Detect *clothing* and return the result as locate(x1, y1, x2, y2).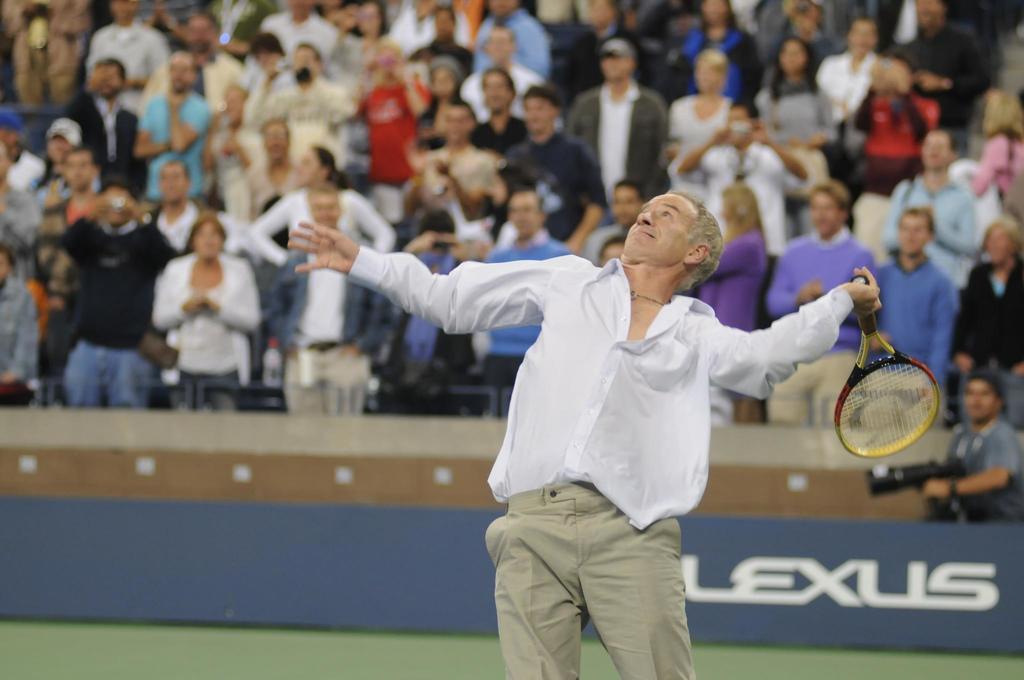
locate(865, 250, 952, 426).
